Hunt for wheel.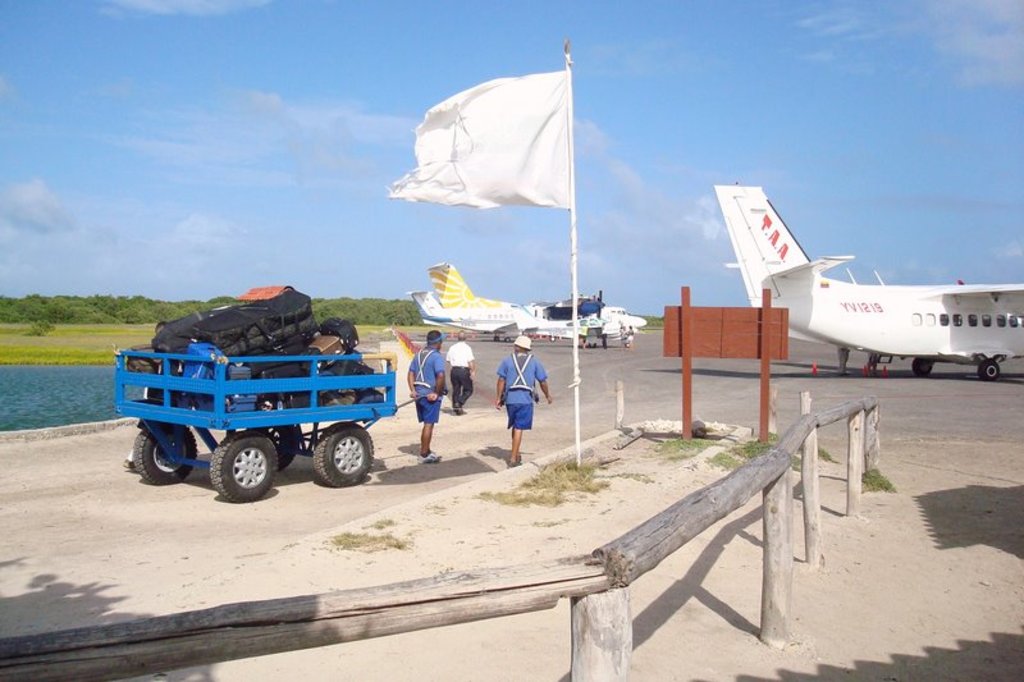
Hunted down at [312,424,378,490].
